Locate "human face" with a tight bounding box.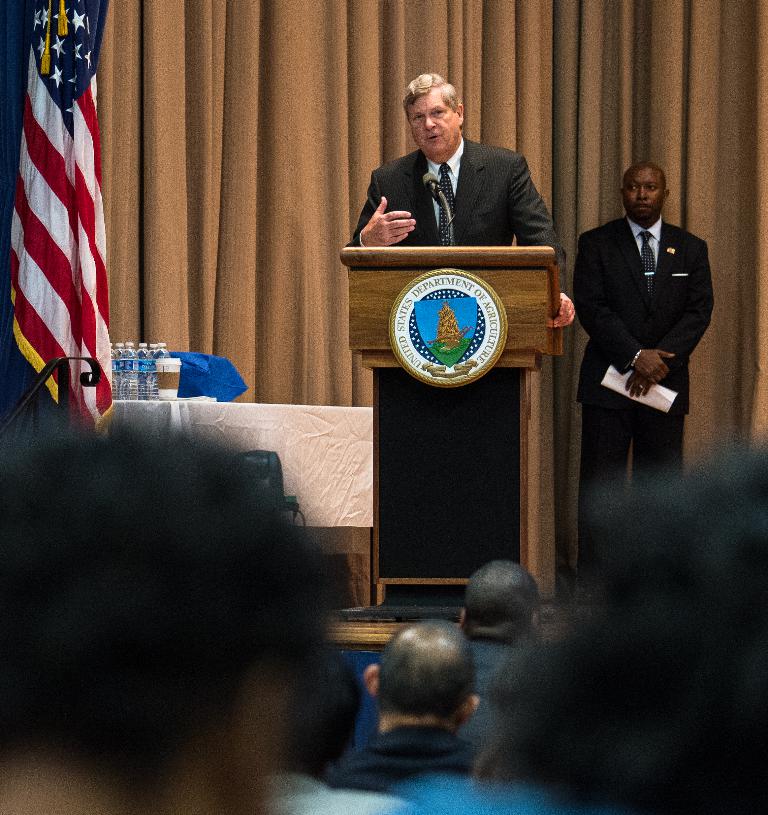
[623, 167, 663, 218].
